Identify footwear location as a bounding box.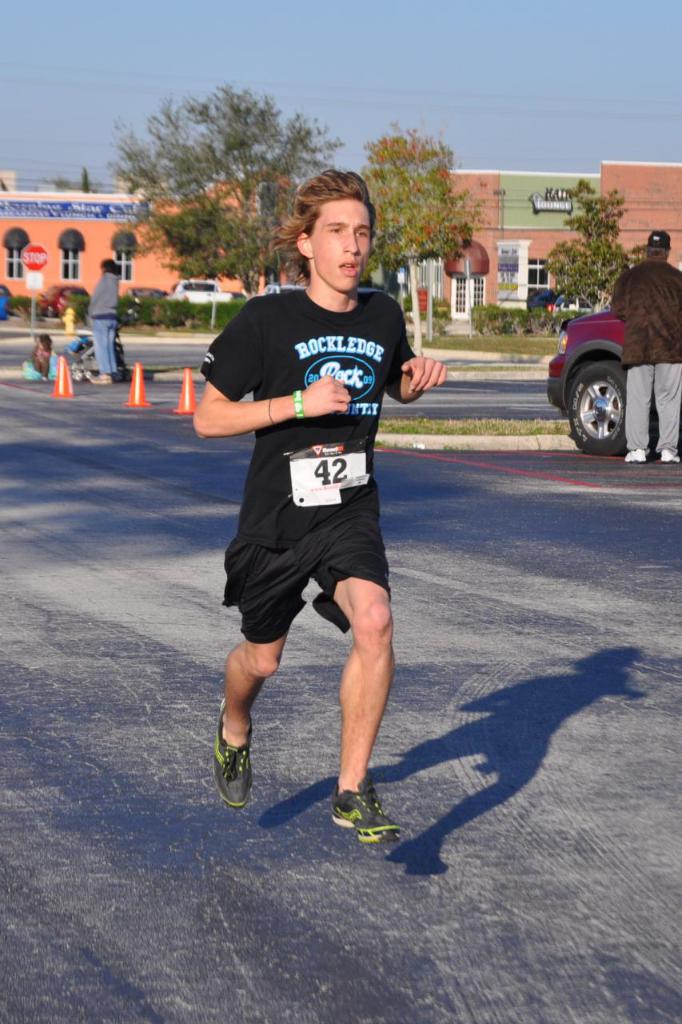
(x1=211, y1=696, x2=255, y2=810).
